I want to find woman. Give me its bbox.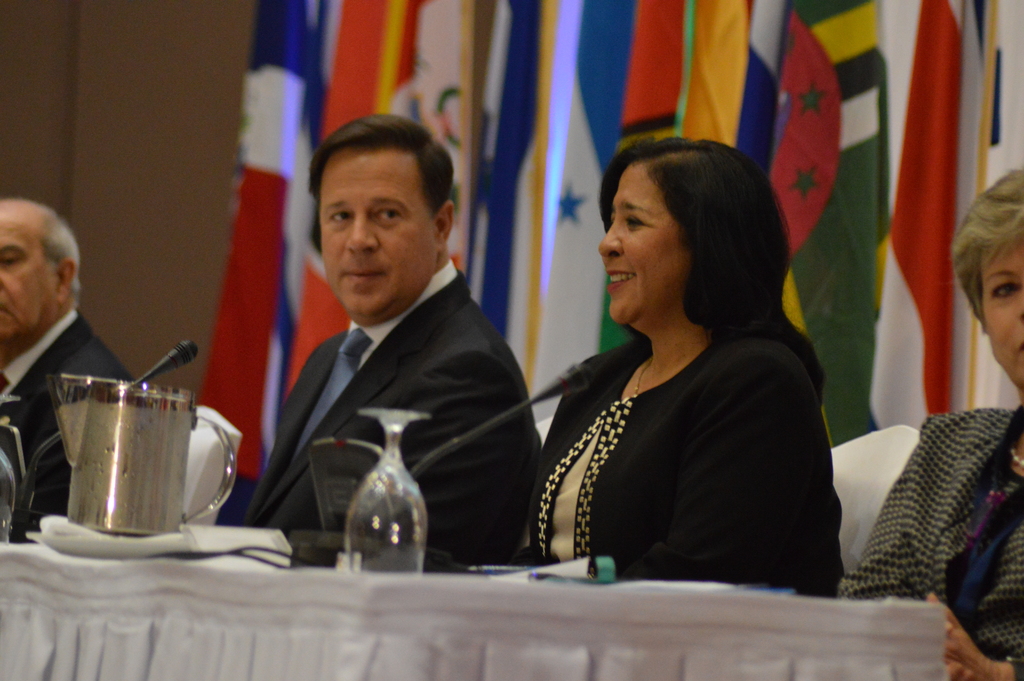
BBox(836, 164, 1023, 680).
